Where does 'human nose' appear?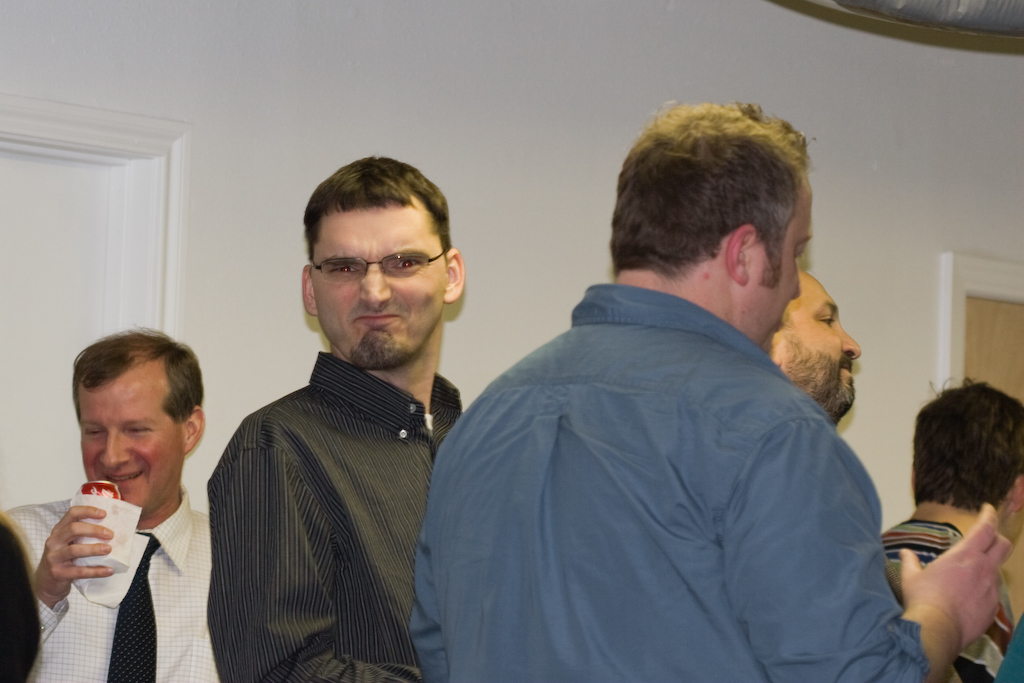
Appears at Rect(358, 265, 392, 308).
